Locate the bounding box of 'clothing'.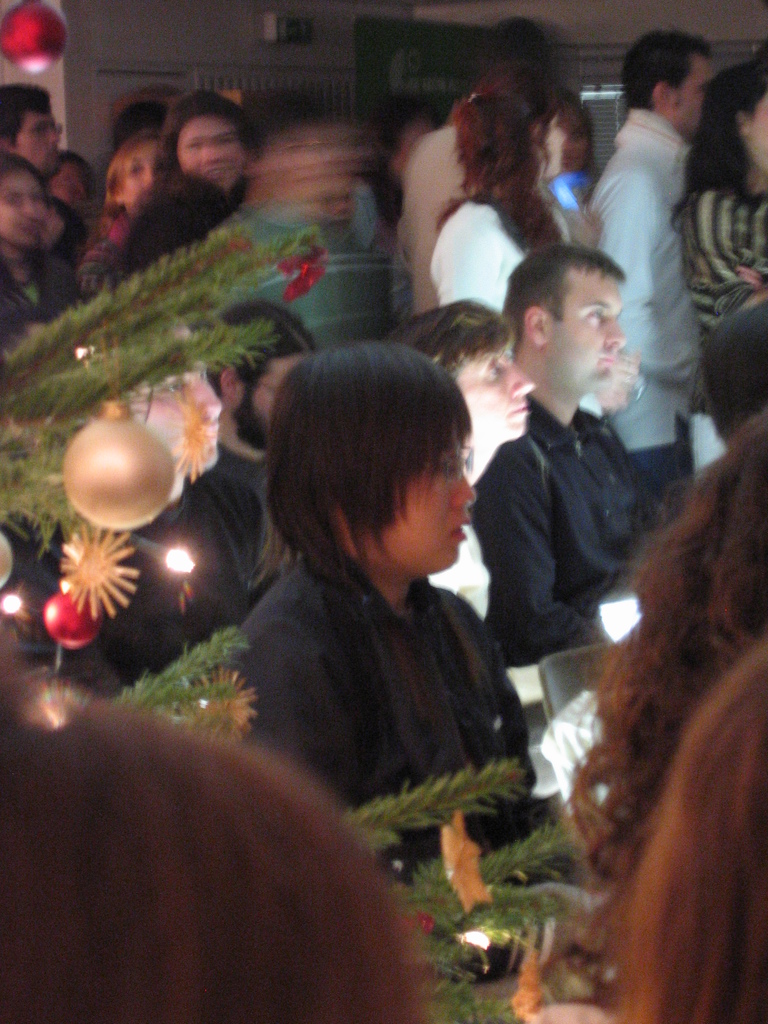
Bounding box: 217:438:269:509.
